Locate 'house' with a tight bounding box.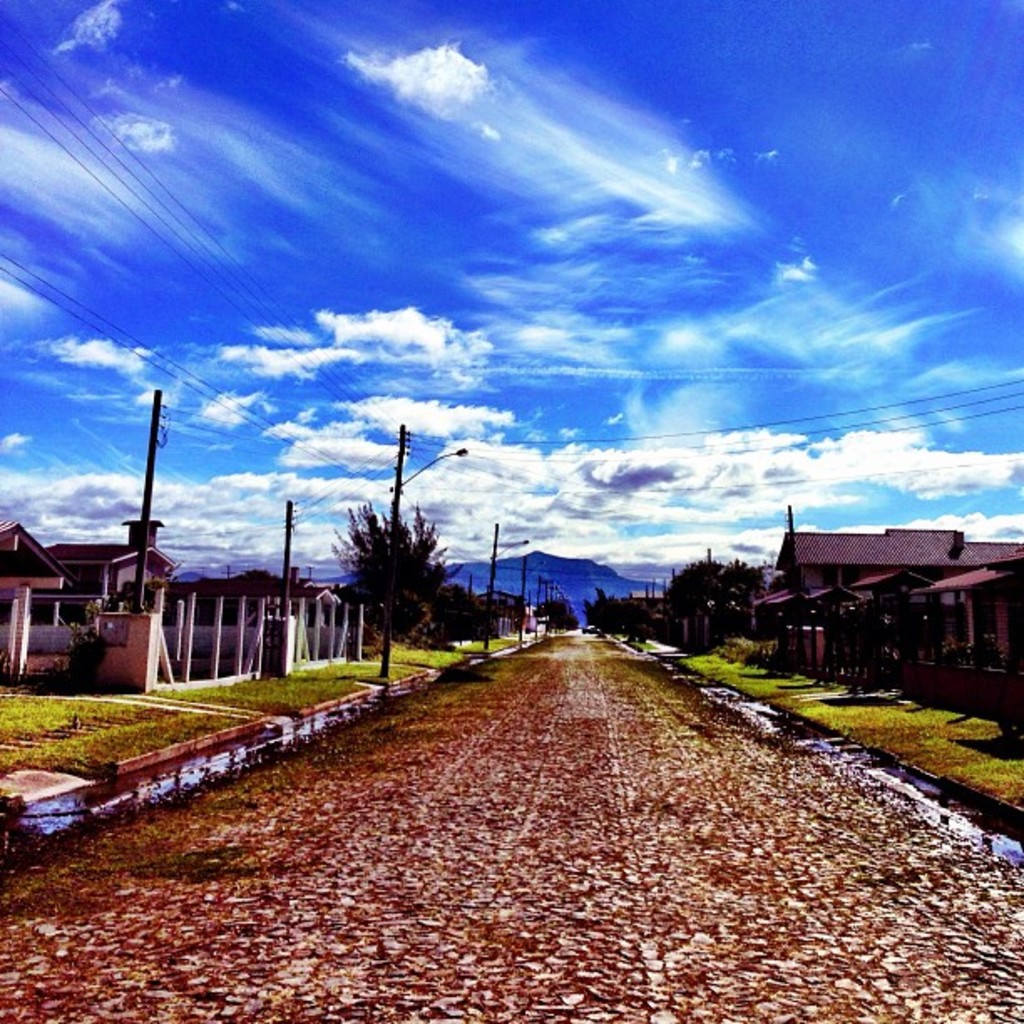
<bbox>45, 522, 179, 612</bbox>.
